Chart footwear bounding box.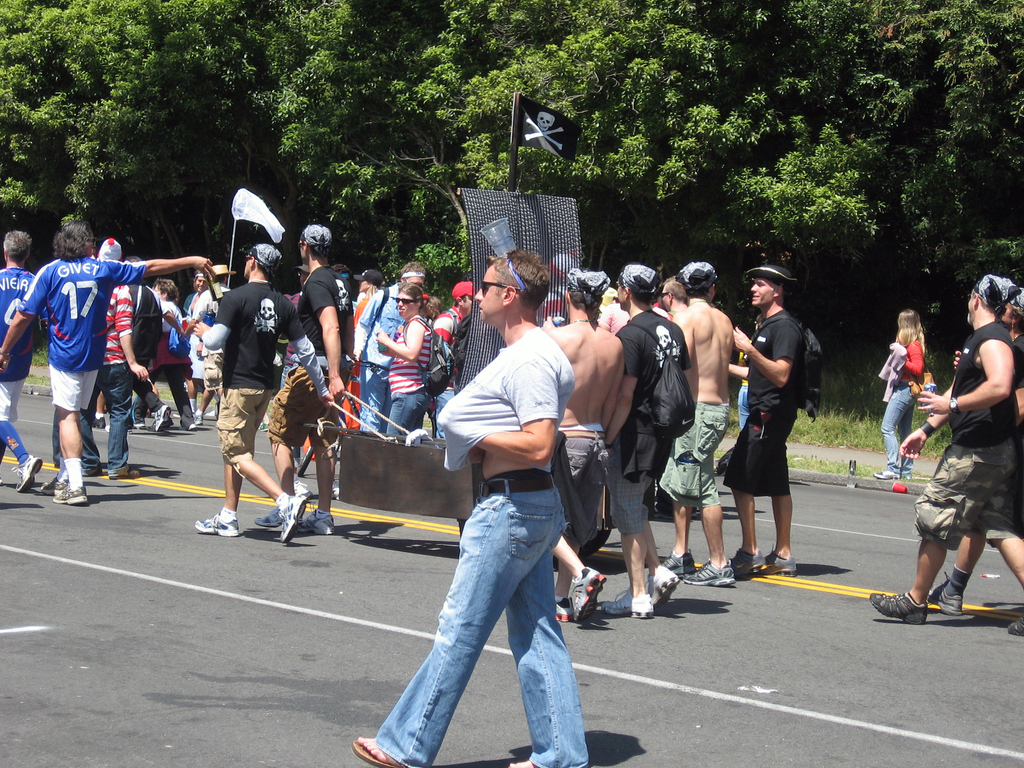
Charted: bbox=(132, 420, 148, 431).
